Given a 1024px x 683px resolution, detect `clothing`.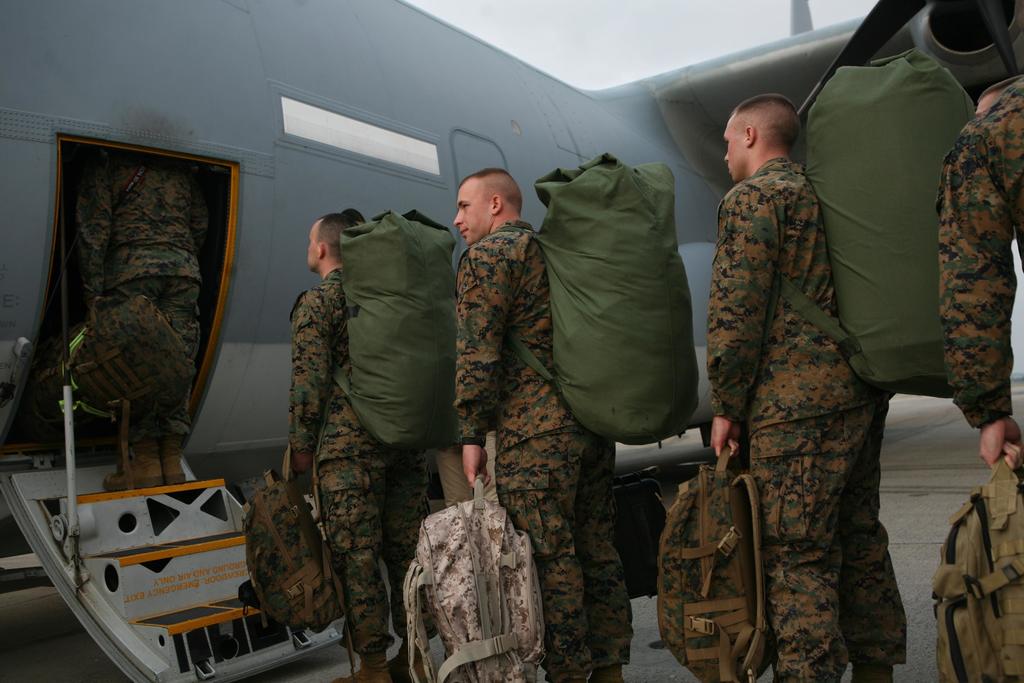
box=[929, 75, 1023, 434].
